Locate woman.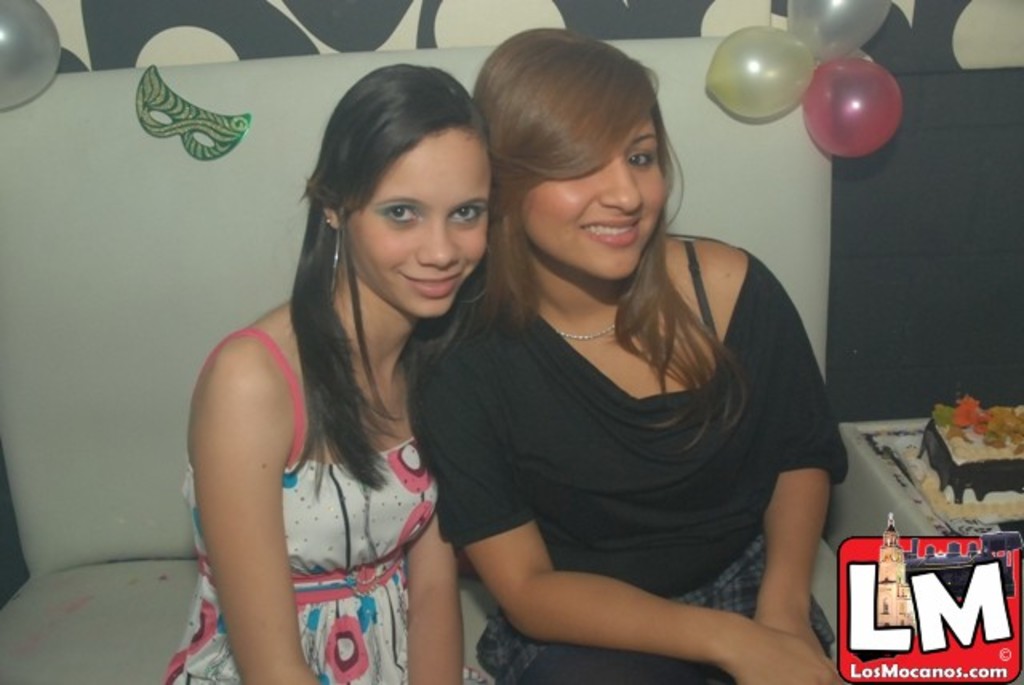
Bounding box: (x1=408, y1=27, x2=851, y2=683).
